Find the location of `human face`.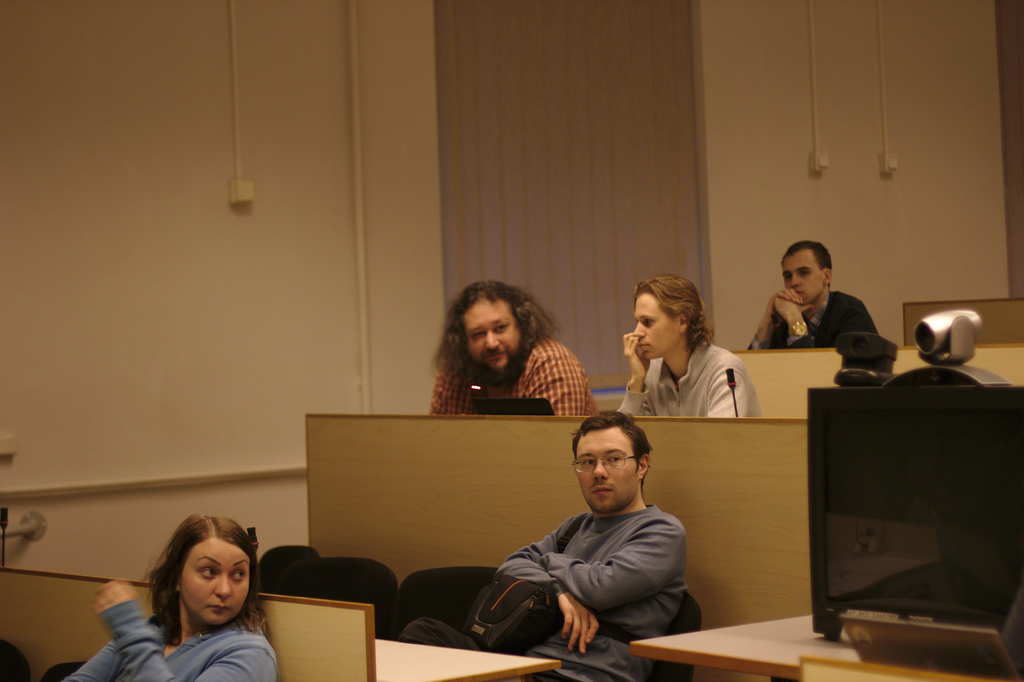
Location: bbox=[464, 299, 516, 369].
